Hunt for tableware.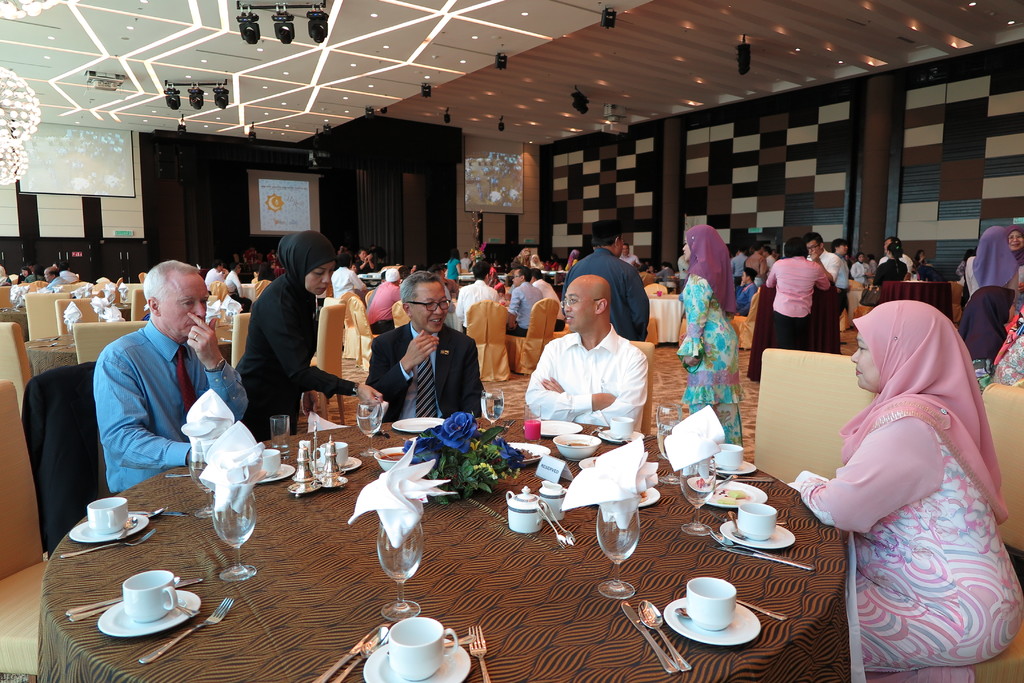
Hunted down at <region>653, 399, 677, 457</region>.
